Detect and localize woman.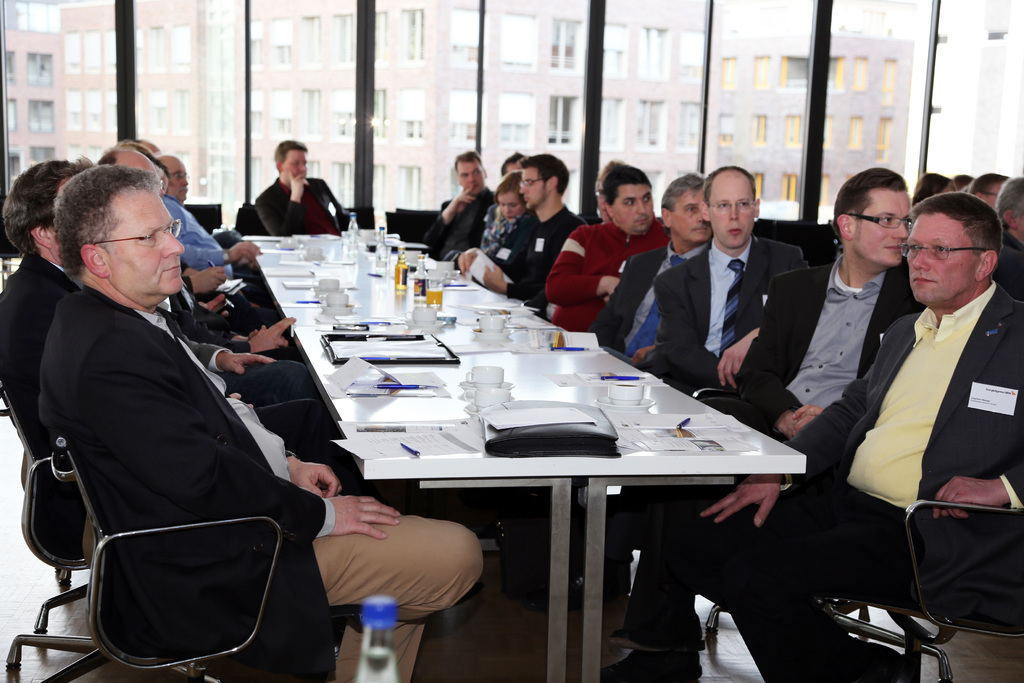
Localized at Rect(906, 169, 960, 206).
